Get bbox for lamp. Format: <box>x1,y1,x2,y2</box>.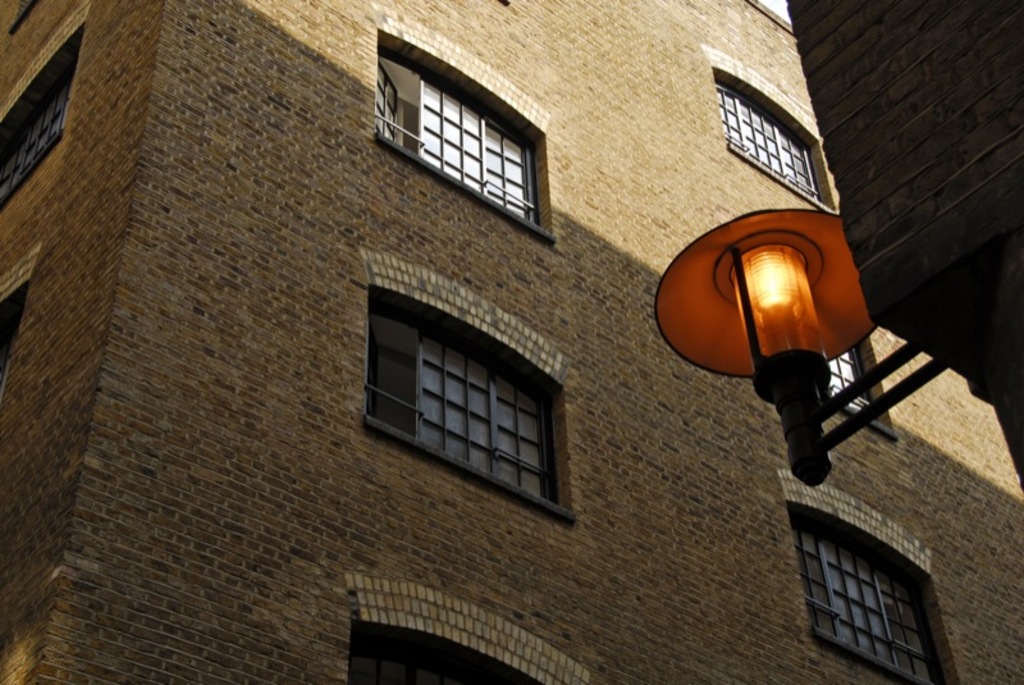
<box>660,213,881,480</box>.
